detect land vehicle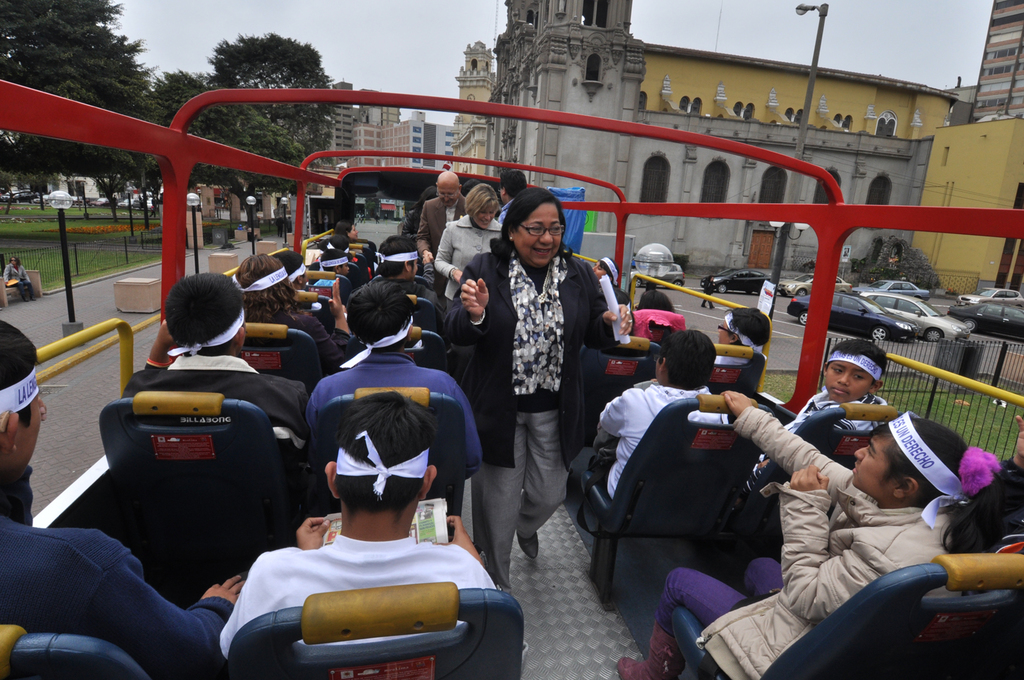
Rect(145, 198, 154, 211)
